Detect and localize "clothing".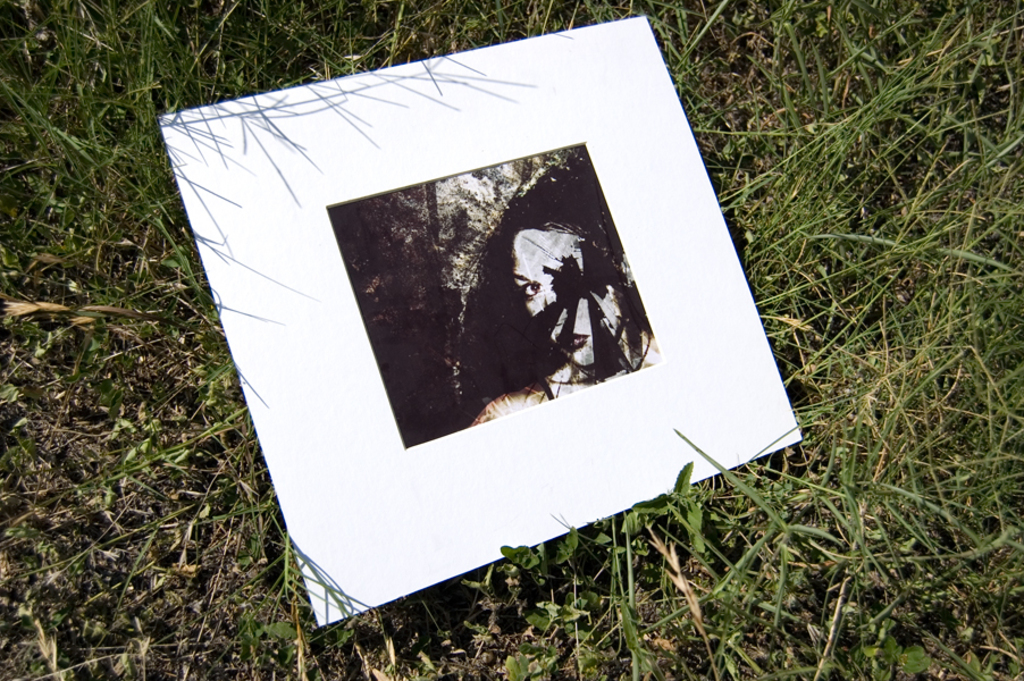
Localized at Rect(464, 333, 661, 427).
